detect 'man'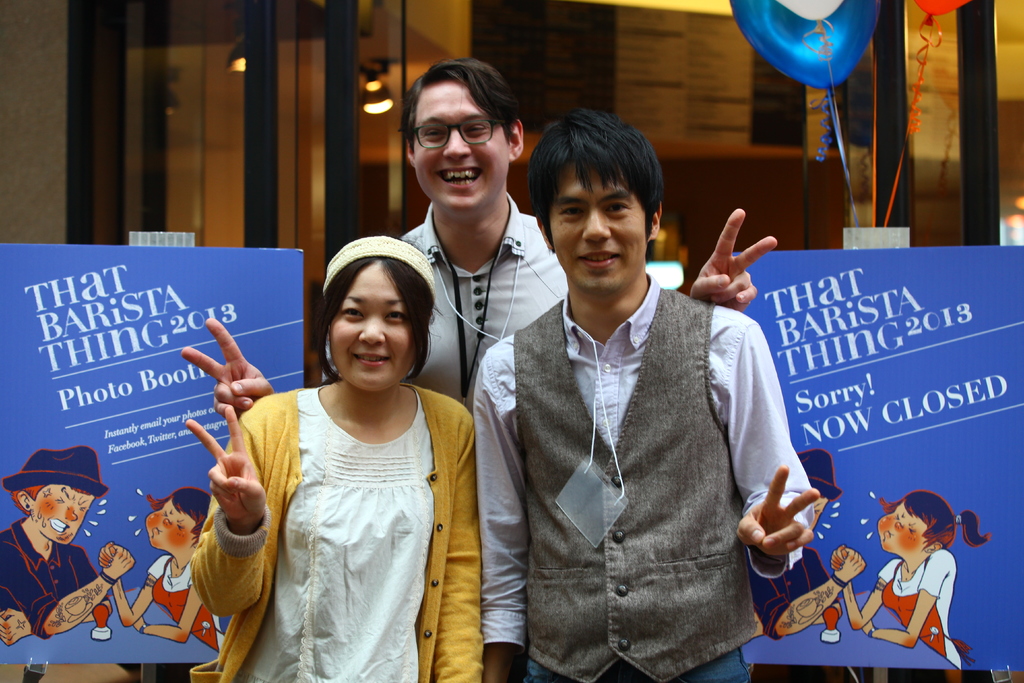
177:64:775:406
